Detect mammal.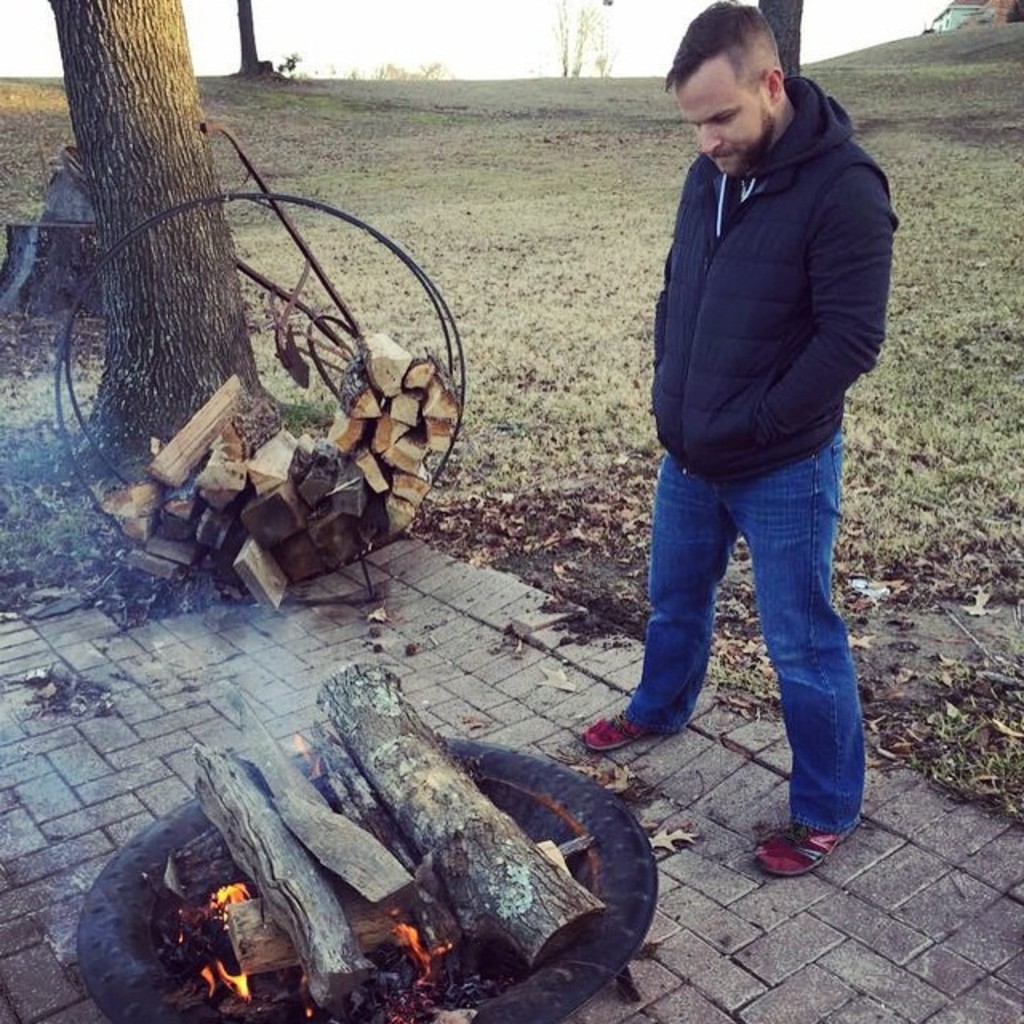
Detected at crop(586, 0, 896, 835).
